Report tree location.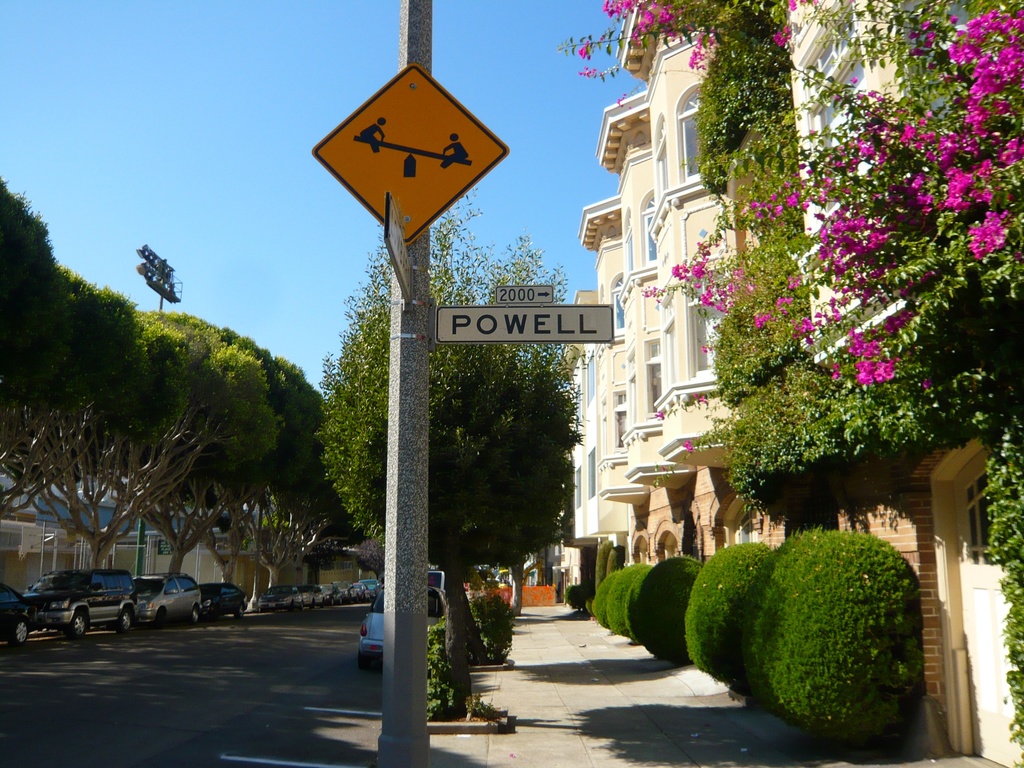
Report: box=[626, 472, 944, 743].
